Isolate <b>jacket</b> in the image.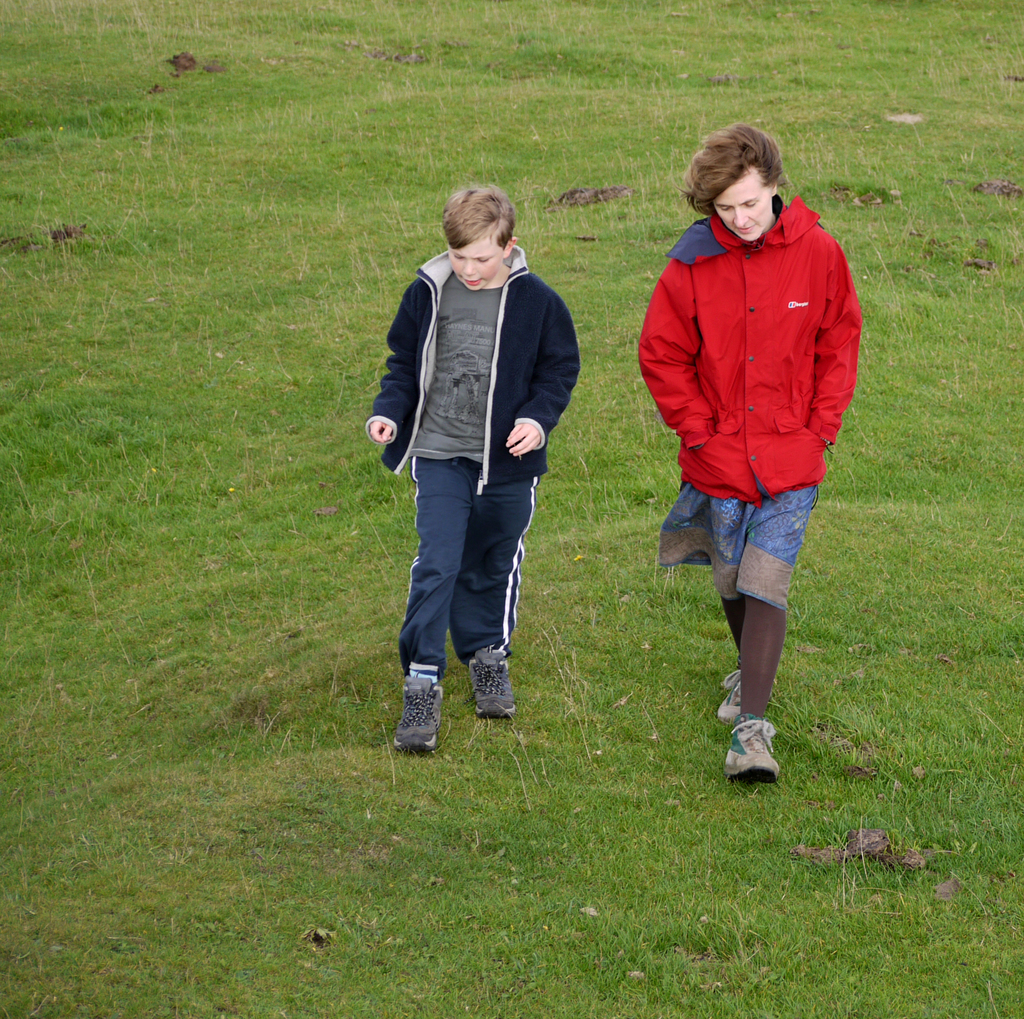
Isolated region: <region>637, 161, 856, 490</region>.
